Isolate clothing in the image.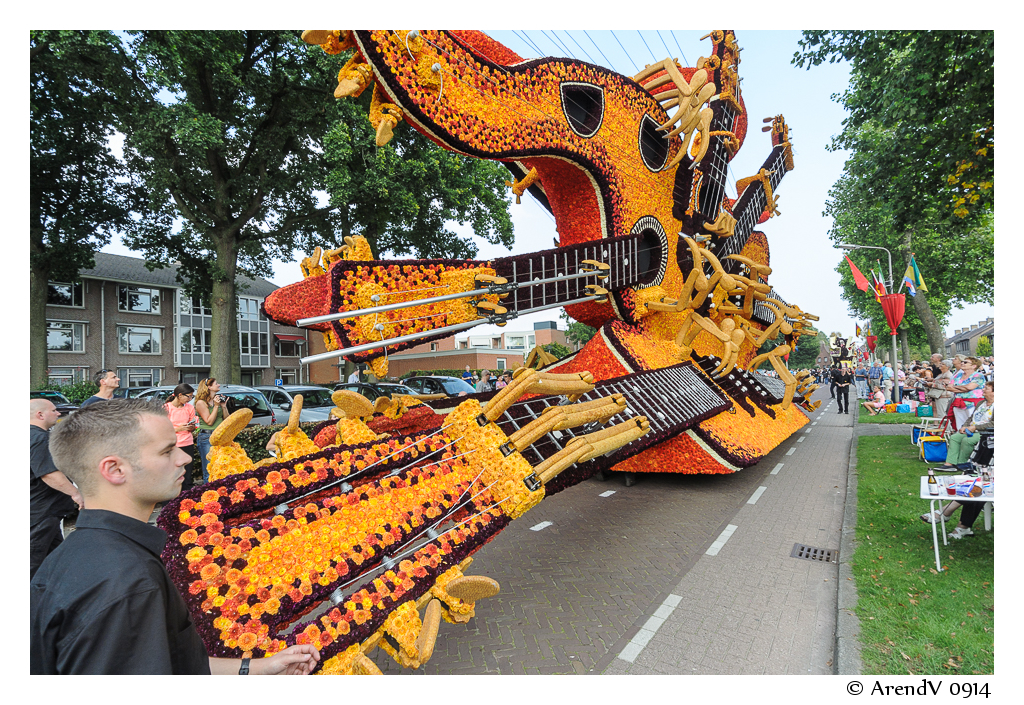
Isolated region: (x1=940, y1=367, x2=987, y2=411).
